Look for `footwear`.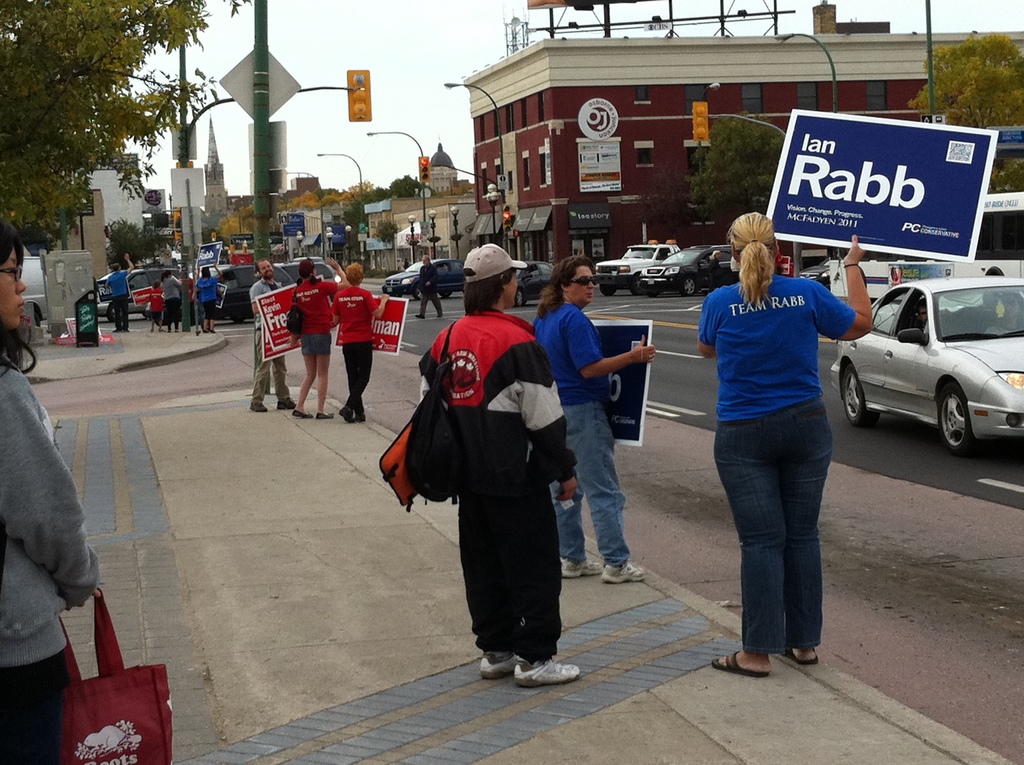
Found: (170, 329, 171, 335).
